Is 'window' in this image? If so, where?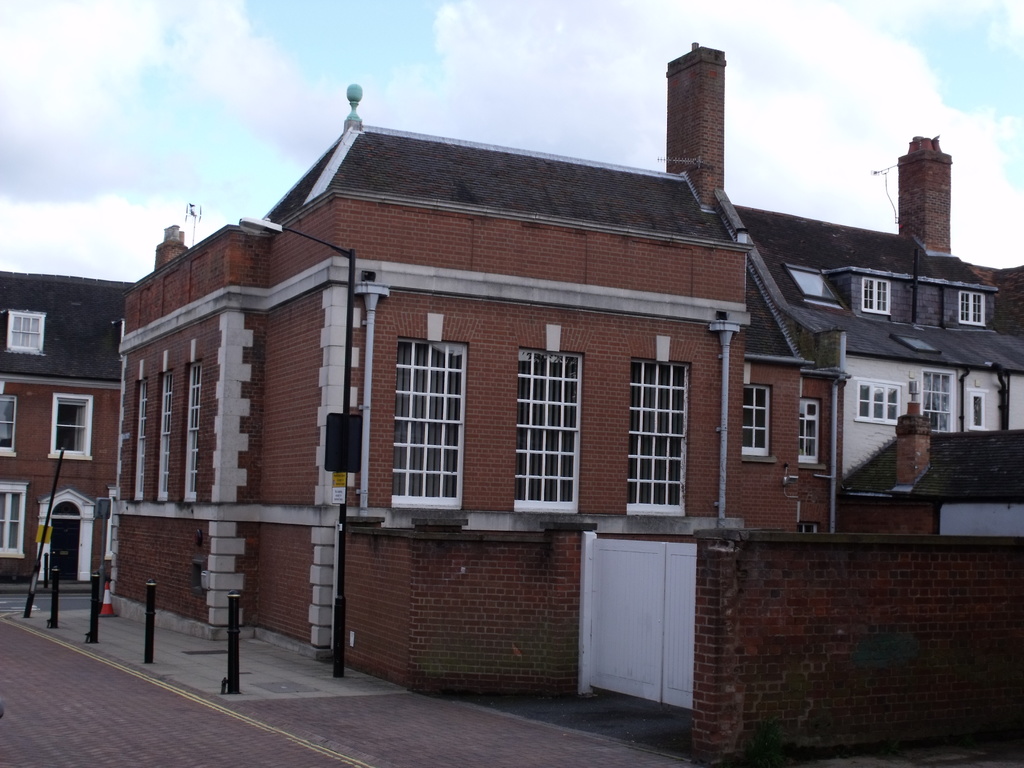
Yes, at <bbox>390, 301, 467, 529</bbox>.
